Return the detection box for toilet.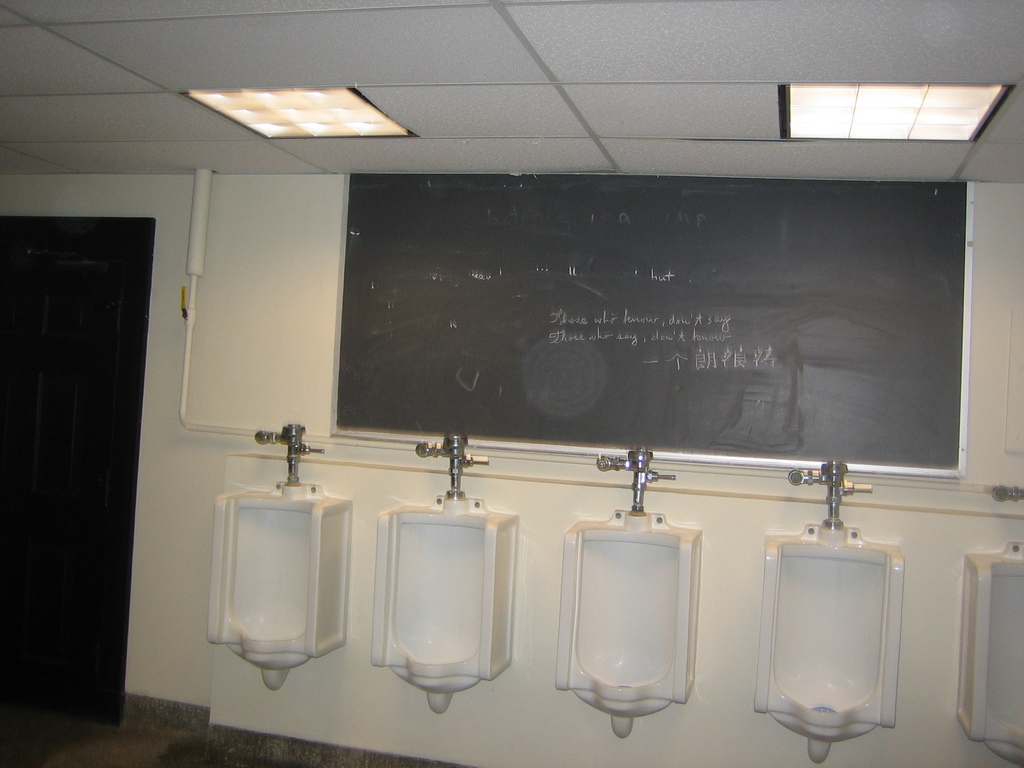
(left=552, top=503, right=699, bottom=739).
